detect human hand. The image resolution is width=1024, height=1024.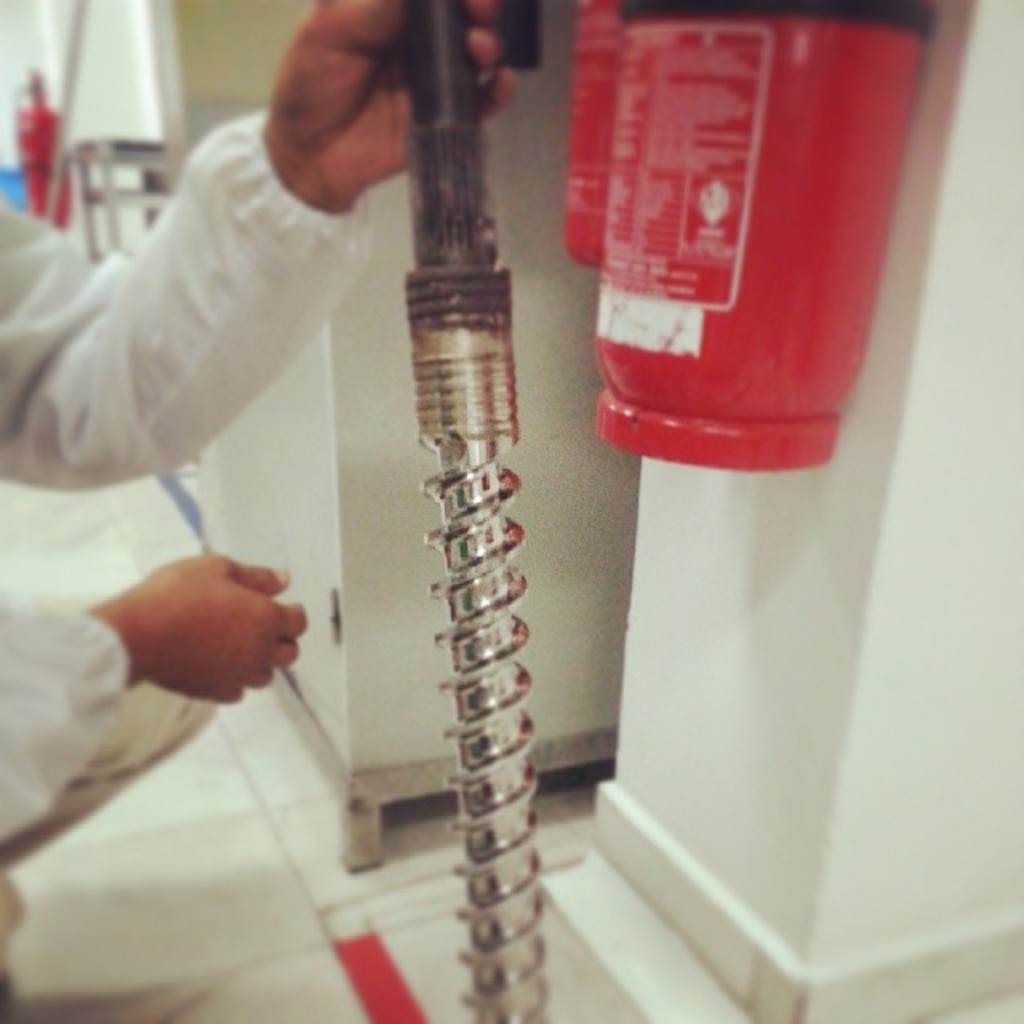
x1=277, y1=0, x2=518, y2=198.
